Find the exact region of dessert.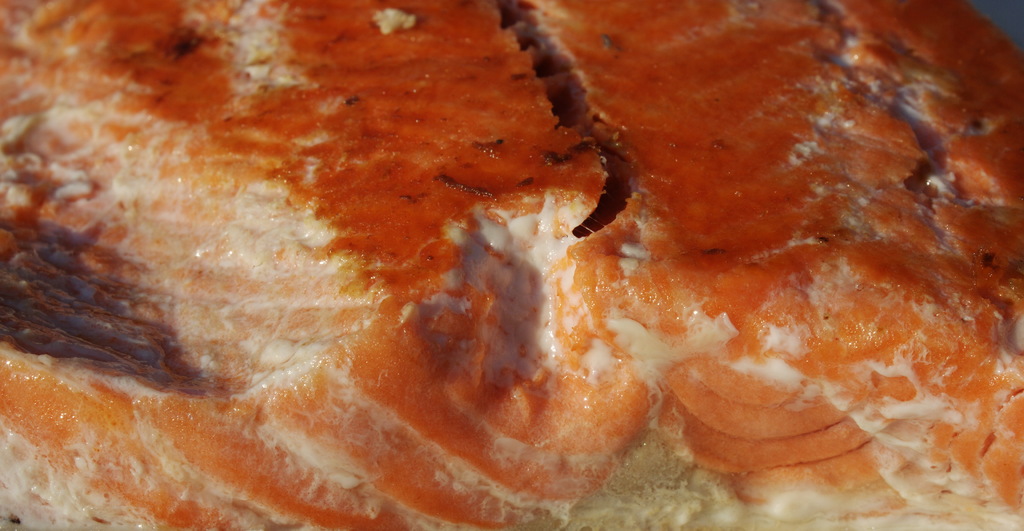
Exact region: 0:0:1023:530.
